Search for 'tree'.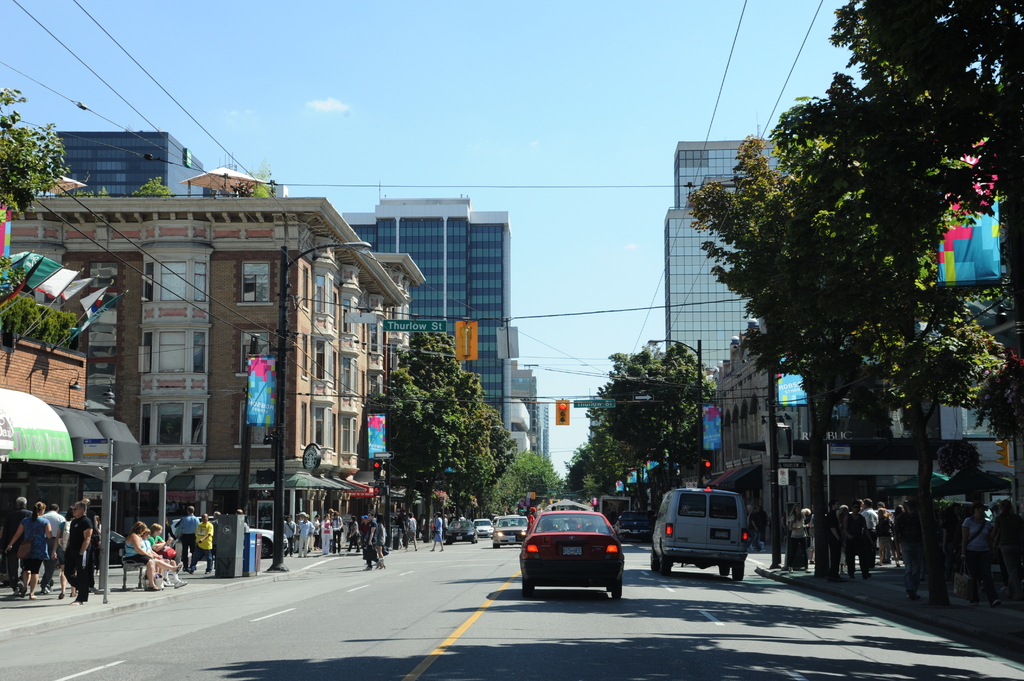
Found at l=483, t=450, r=568, b=518.
